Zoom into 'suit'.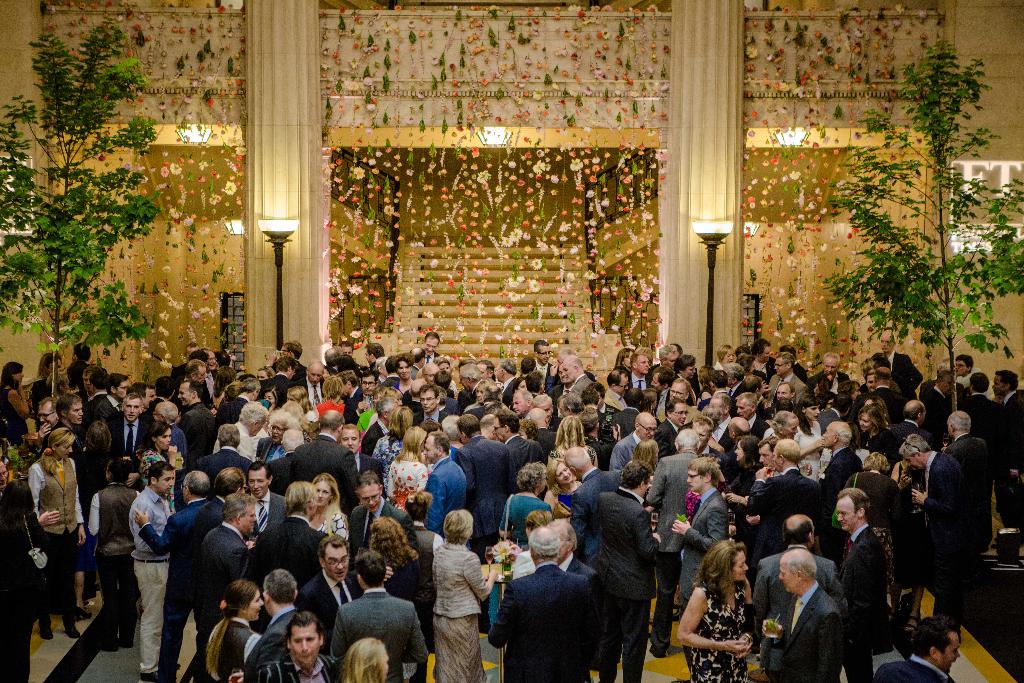
Zoom target: 748, 415, 771, 446.
